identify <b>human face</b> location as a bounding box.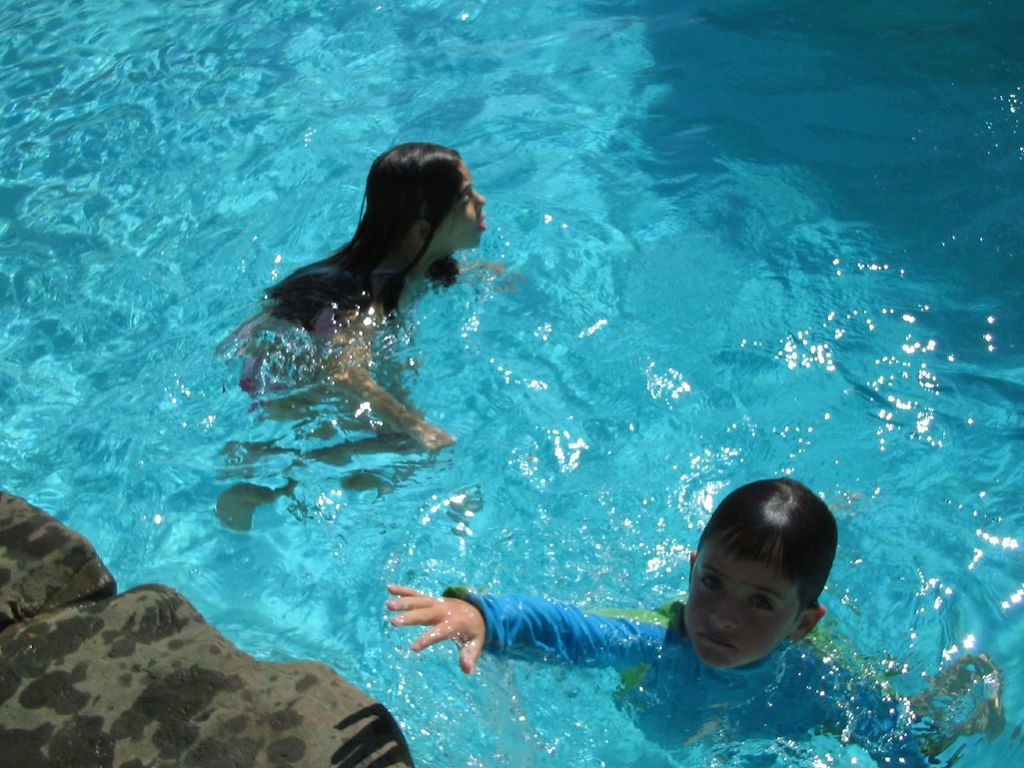
box=[686, 534, 792, 668].
